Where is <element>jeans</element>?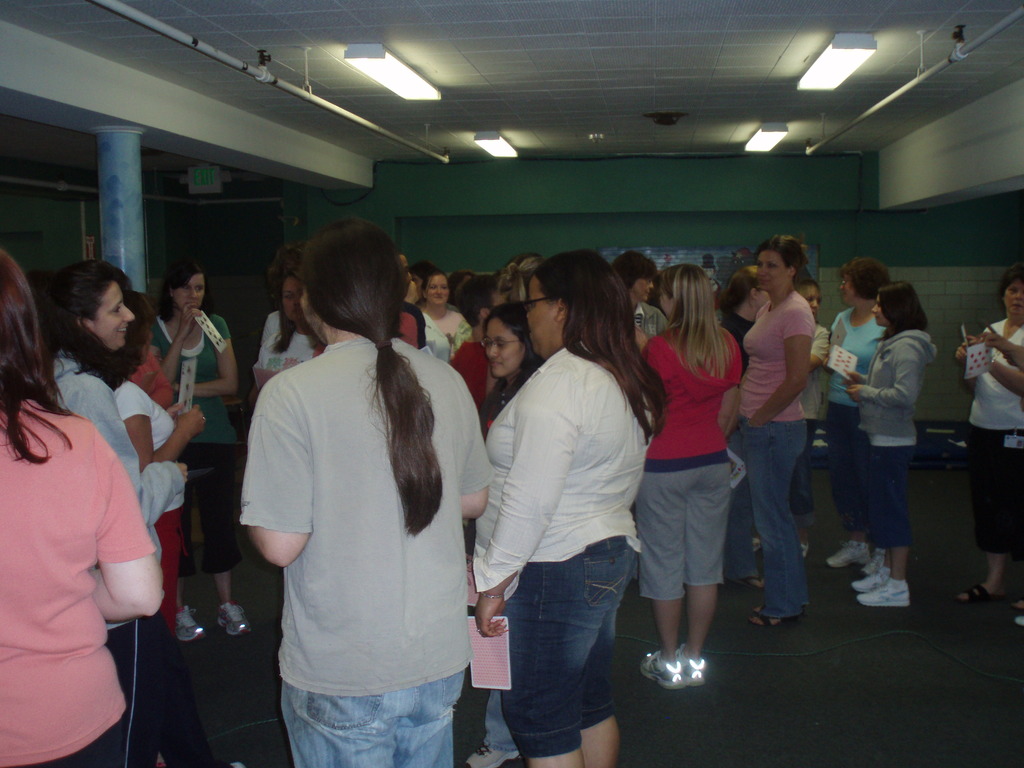
{"left": 741, "top": 419, "right": 804, "bottom": 624}.
